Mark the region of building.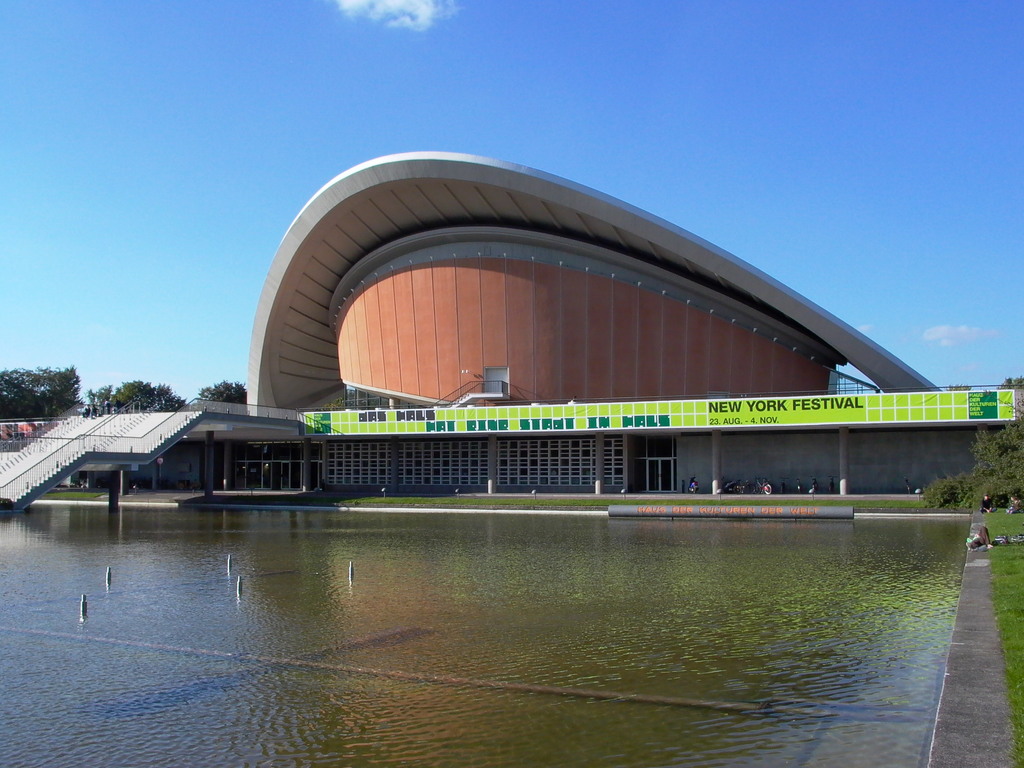
Region: <bbox>244, 150, 1002, 491</bbox>.
